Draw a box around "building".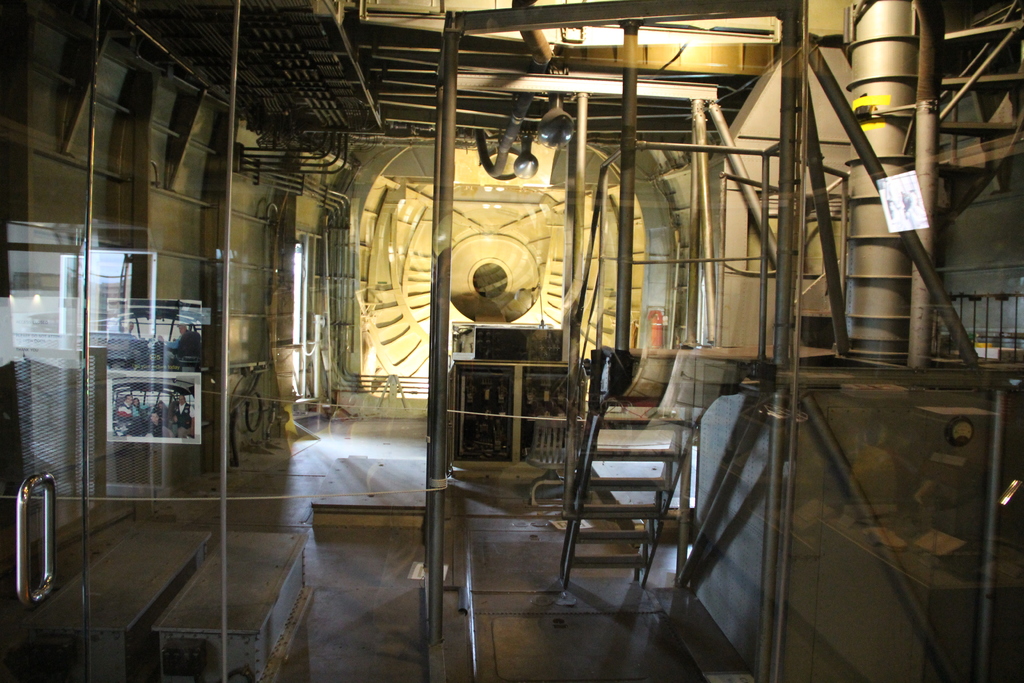
left=0, top=0, right=1023, bottom=682.
